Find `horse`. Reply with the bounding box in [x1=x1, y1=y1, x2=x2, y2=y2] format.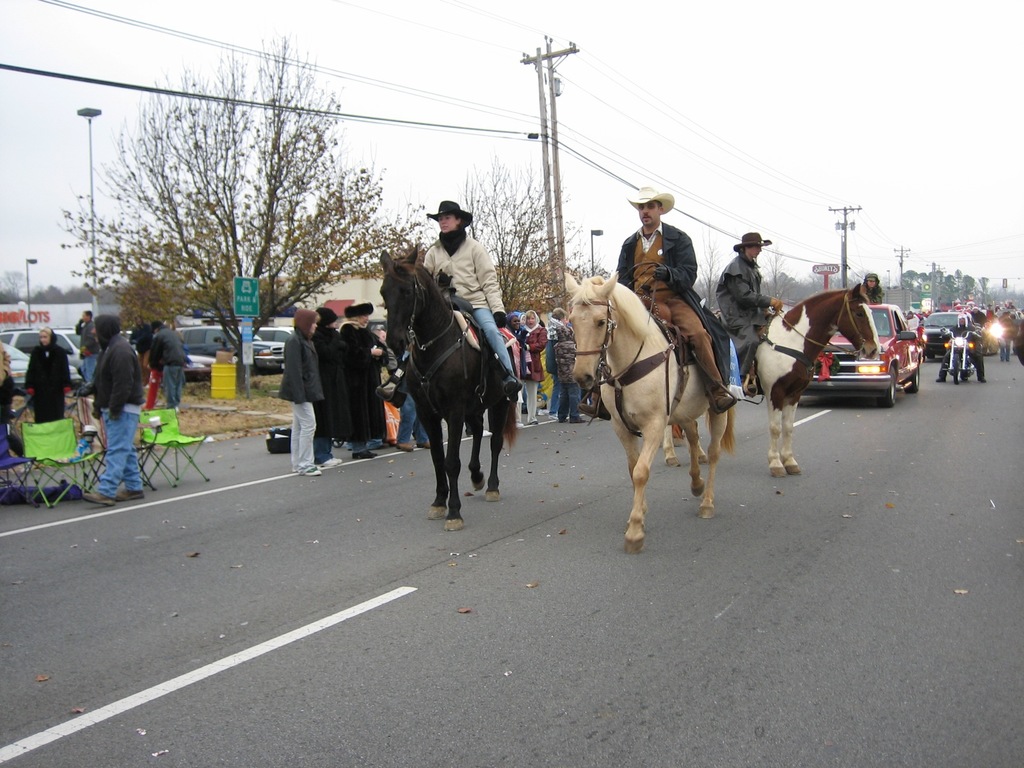
[x1=378, y1=246, x2=520, y2=532].
